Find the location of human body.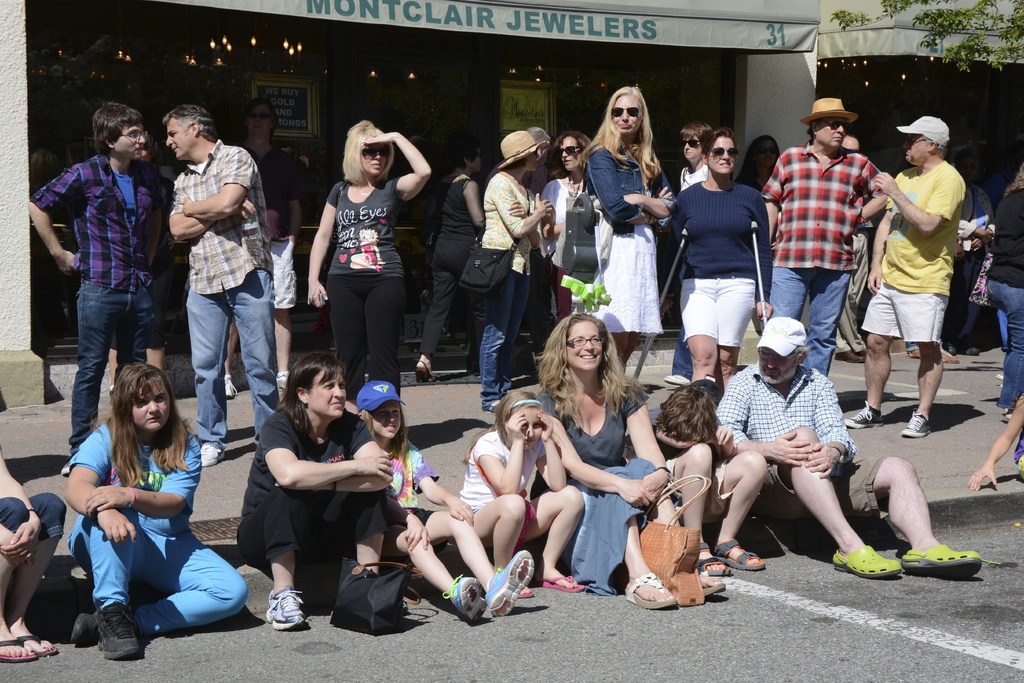
Location: 646:375:764:579.
